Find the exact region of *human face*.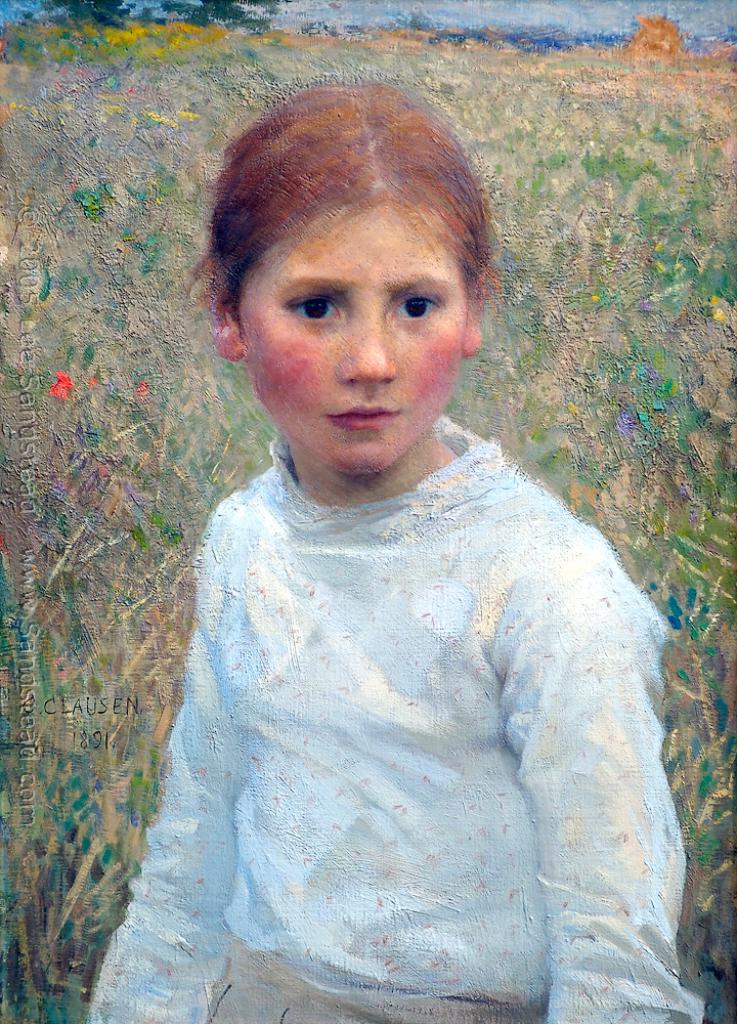
Exact region: region(239, 191, 466, 474).
